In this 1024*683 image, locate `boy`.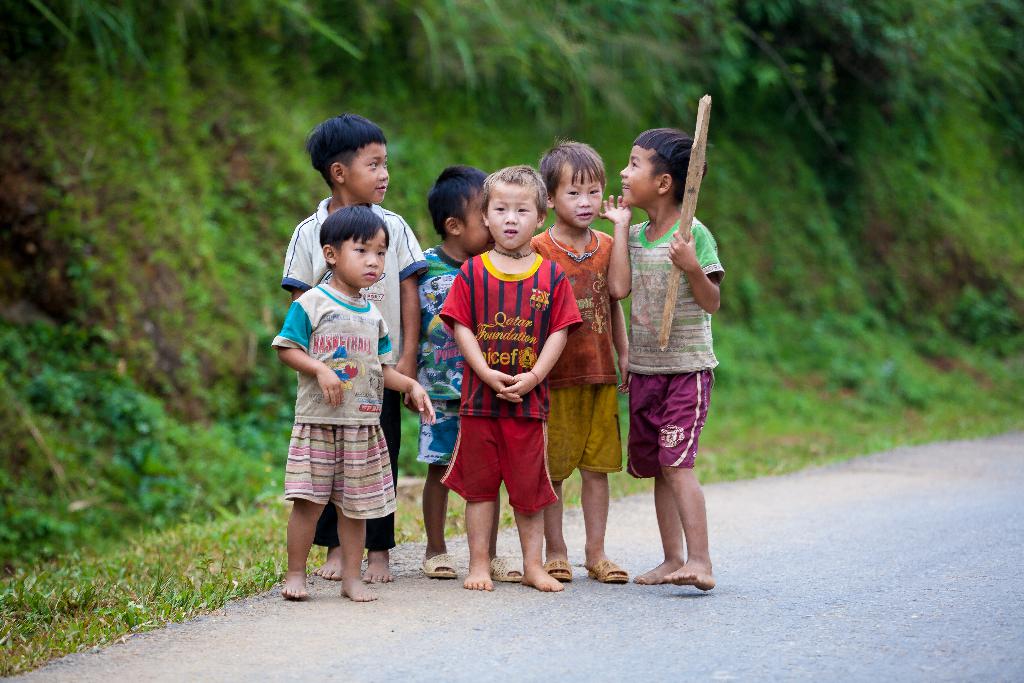
Bounding box: <box>529,139,637,586</box>.
